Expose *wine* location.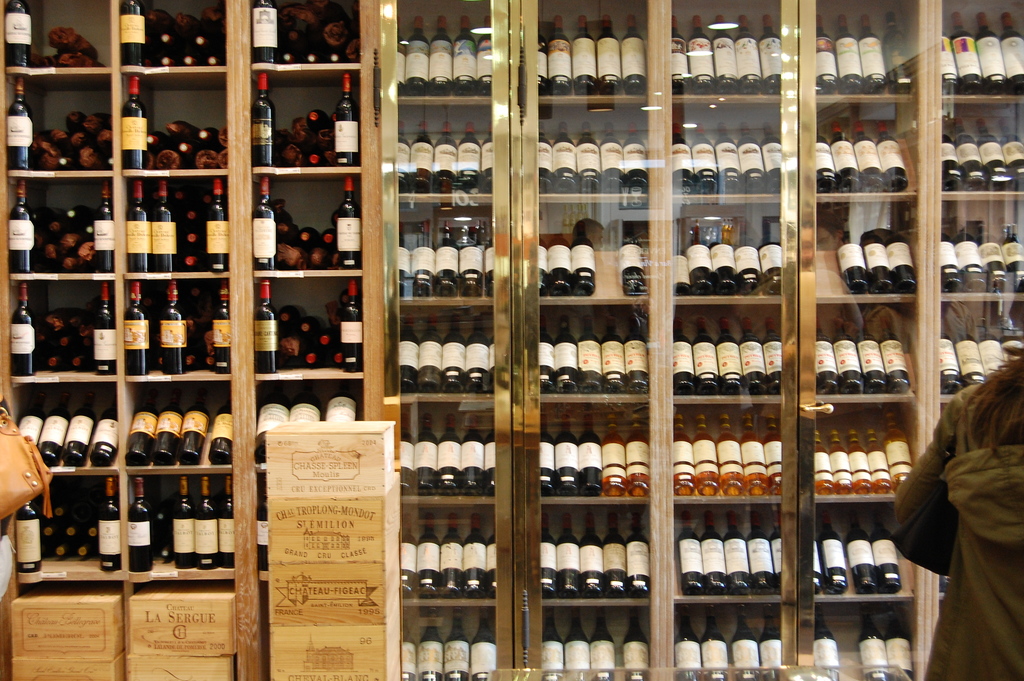
Exposed at <region>772, 512, 783, 588</region>.
